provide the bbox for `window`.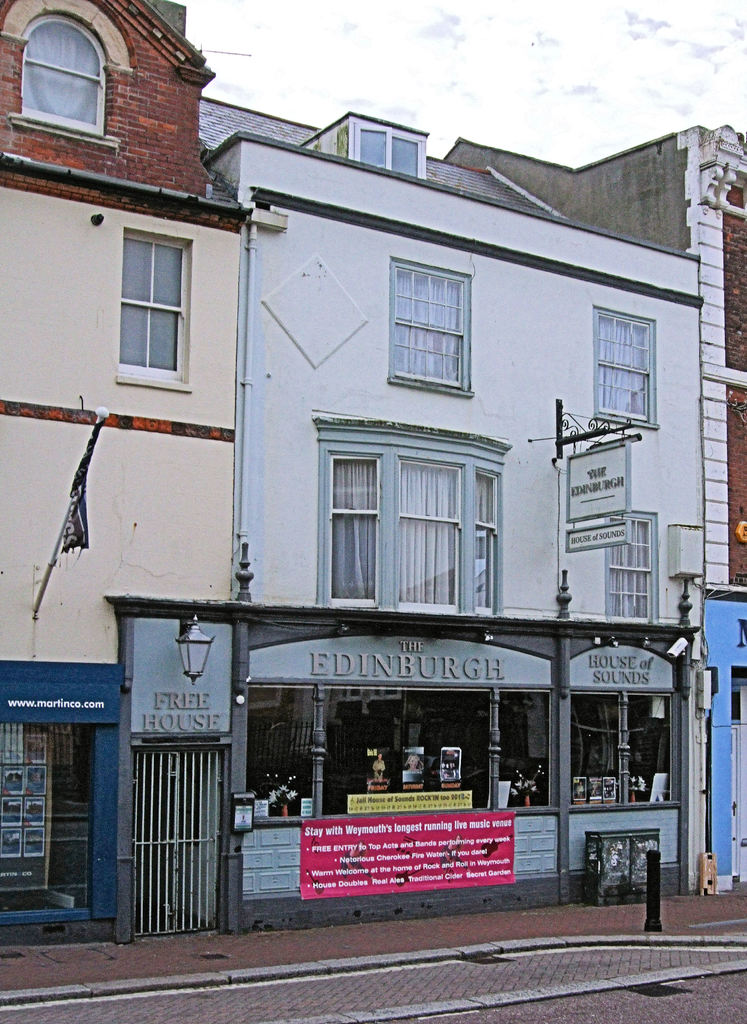
[x1=605, y1=511, x2=668, y2=623].
